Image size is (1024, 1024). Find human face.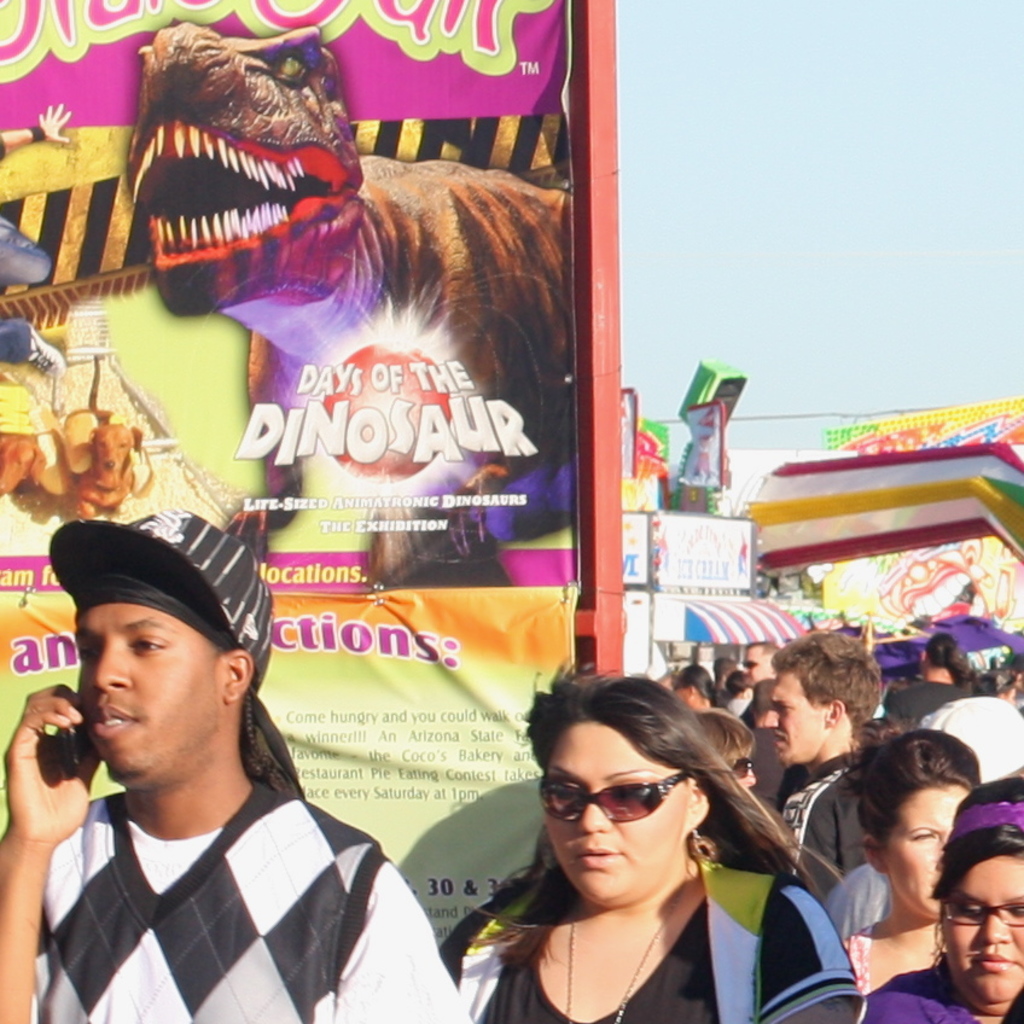
bbox(729, 755, 756, 789).
